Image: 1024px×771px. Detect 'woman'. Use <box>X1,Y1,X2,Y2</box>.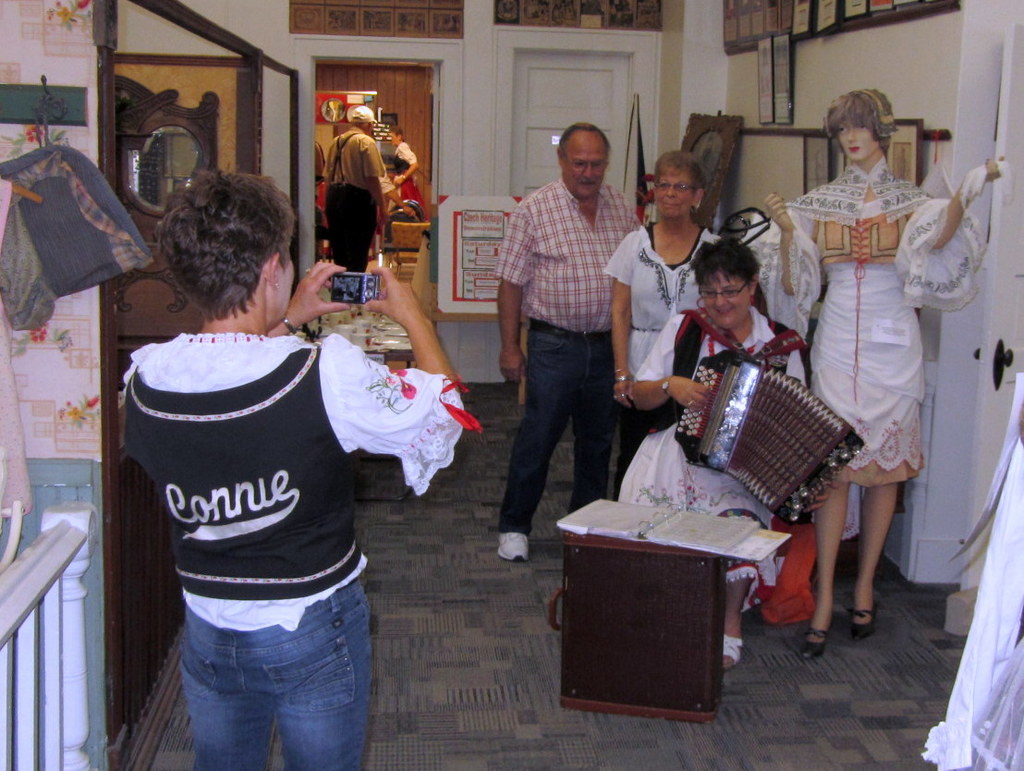
<box>117,172,483,770</box>.
